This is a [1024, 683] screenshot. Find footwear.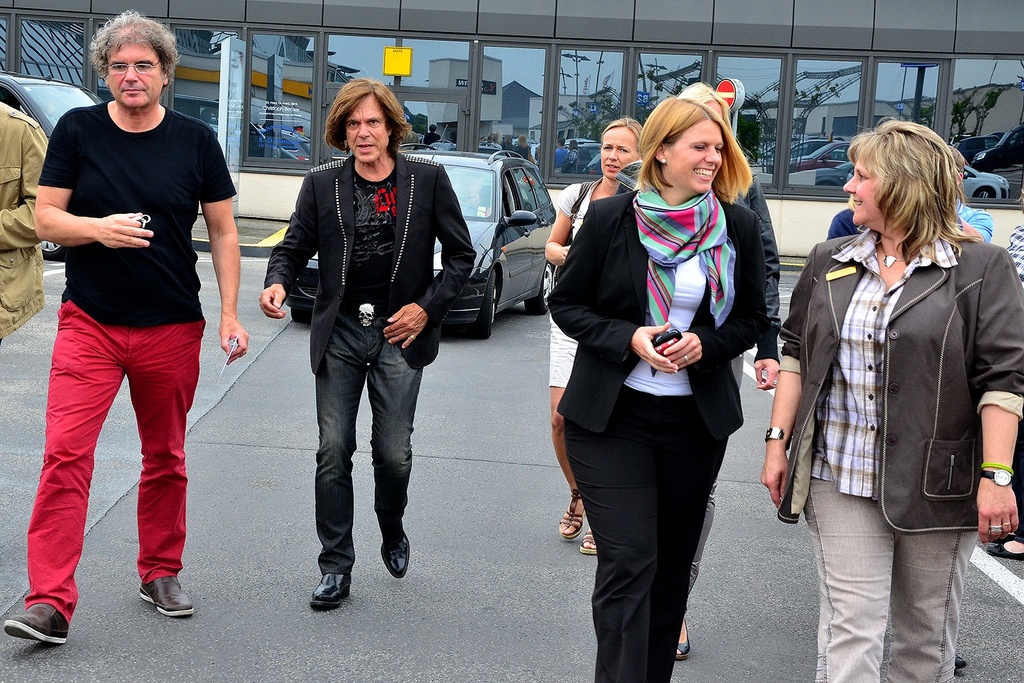
Bounding box: (left=382, top=535, right=413, bottom=579).
